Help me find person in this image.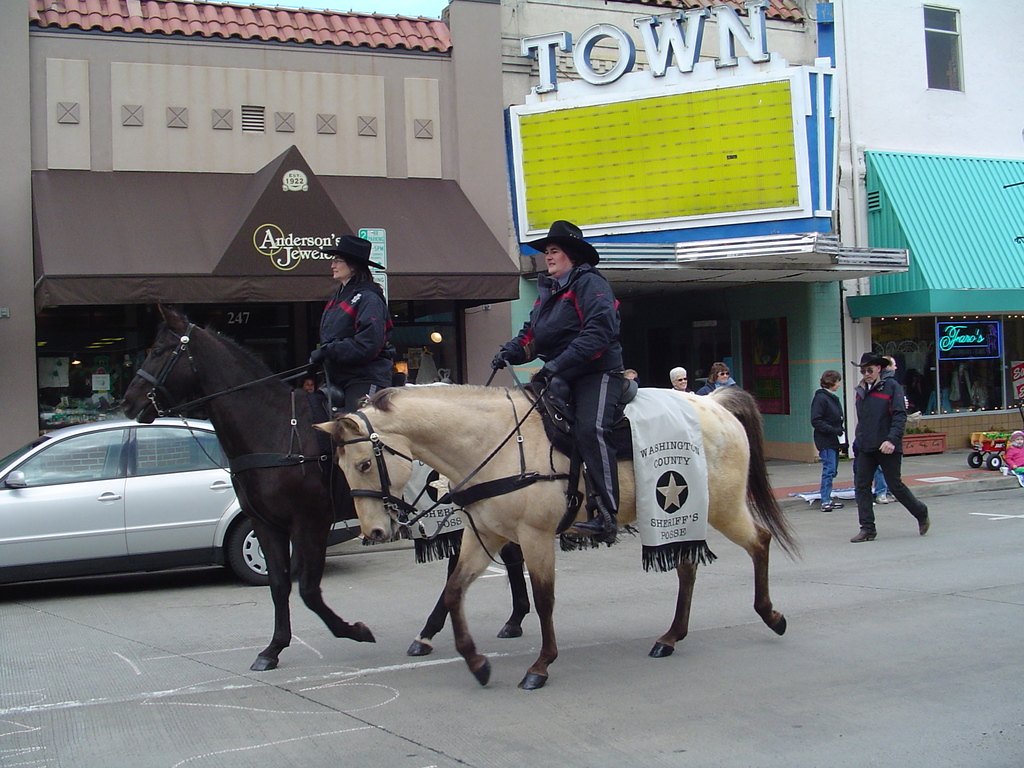
Found it: rect(669, 365, 689, 392).
